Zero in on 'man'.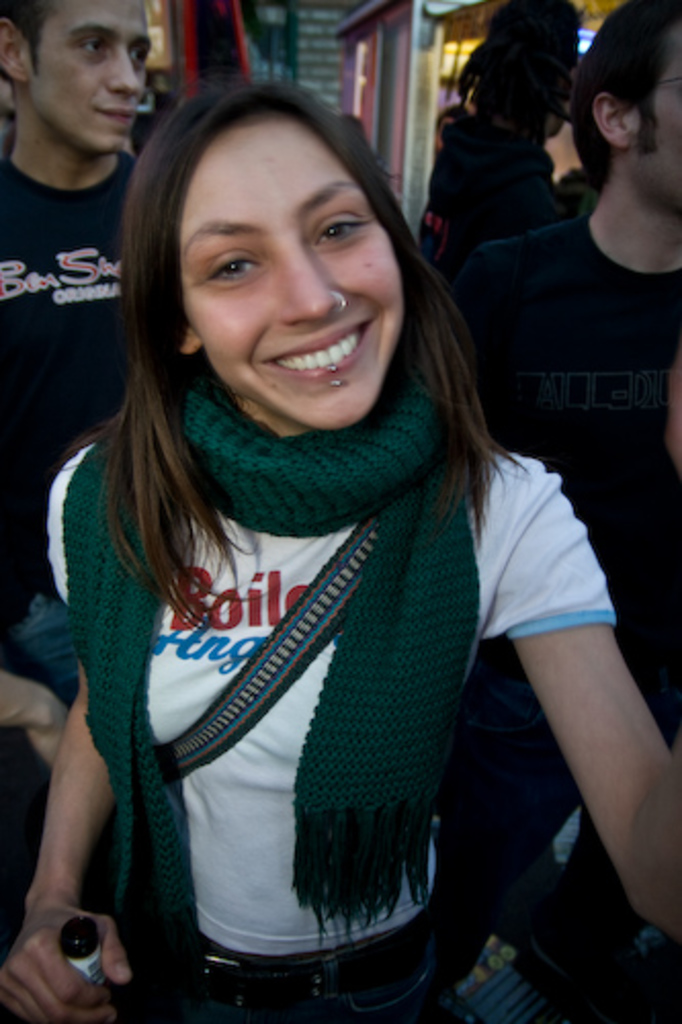
Zeroed in: bbox(0, 0, 150, 690).
